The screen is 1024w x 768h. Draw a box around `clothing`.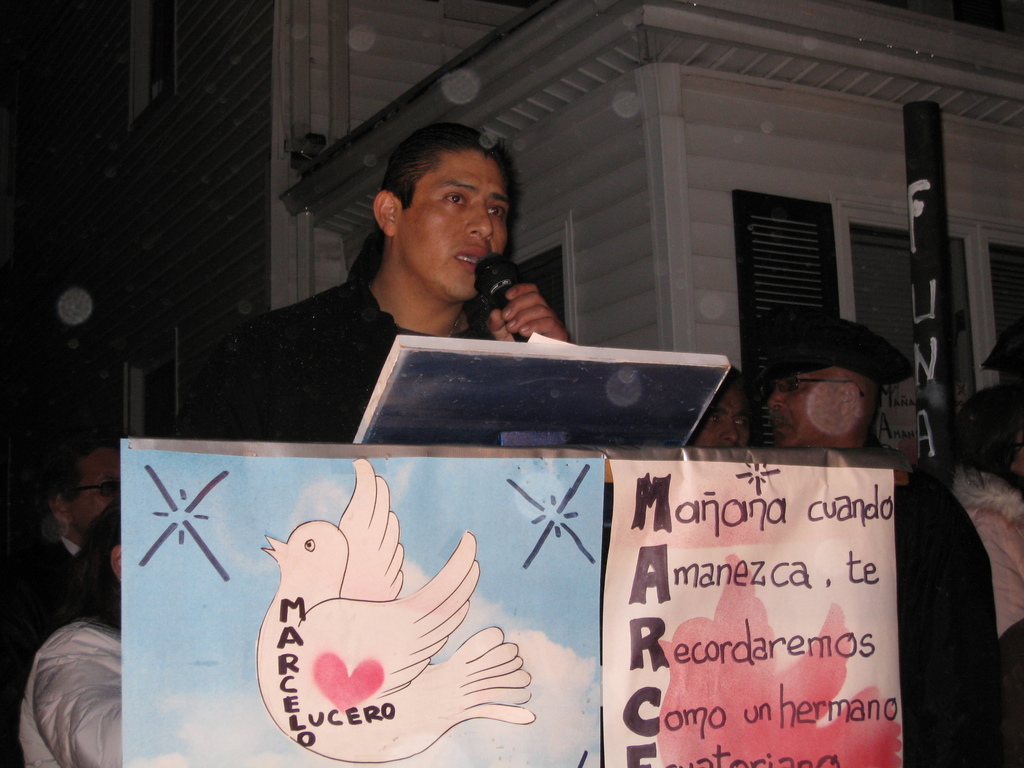
(x1=177, y1=271, x2=451, y2=442).
